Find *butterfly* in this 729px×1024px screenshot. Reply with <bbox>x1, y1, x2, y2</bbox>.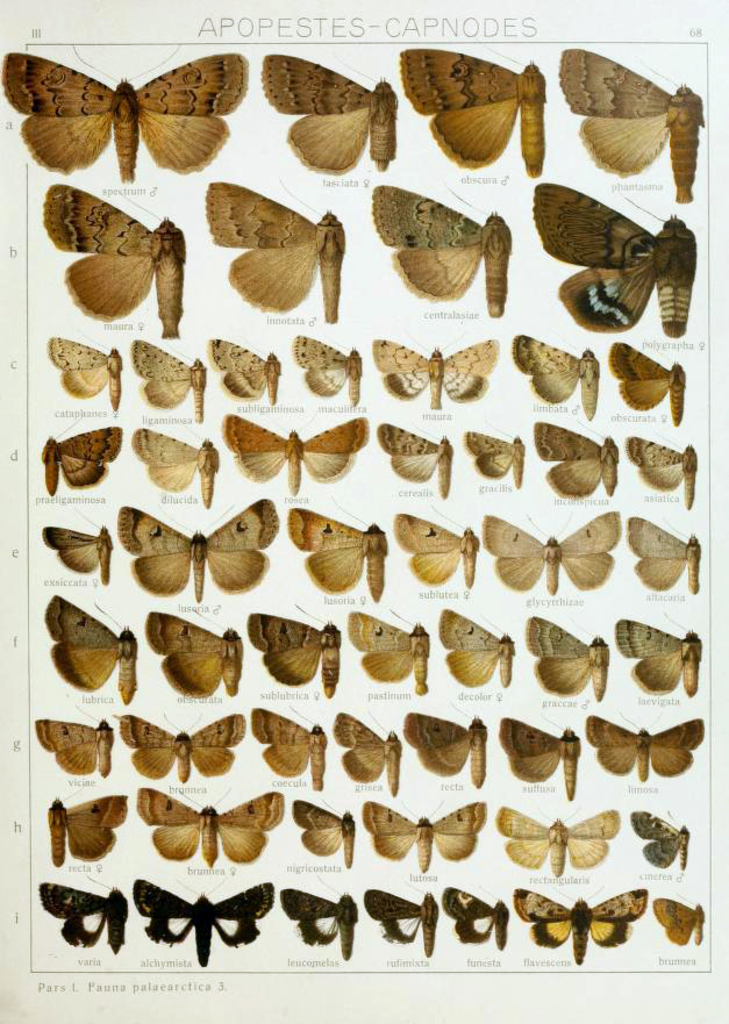
<bbox>188, 185, 342, 328</bbox>.
